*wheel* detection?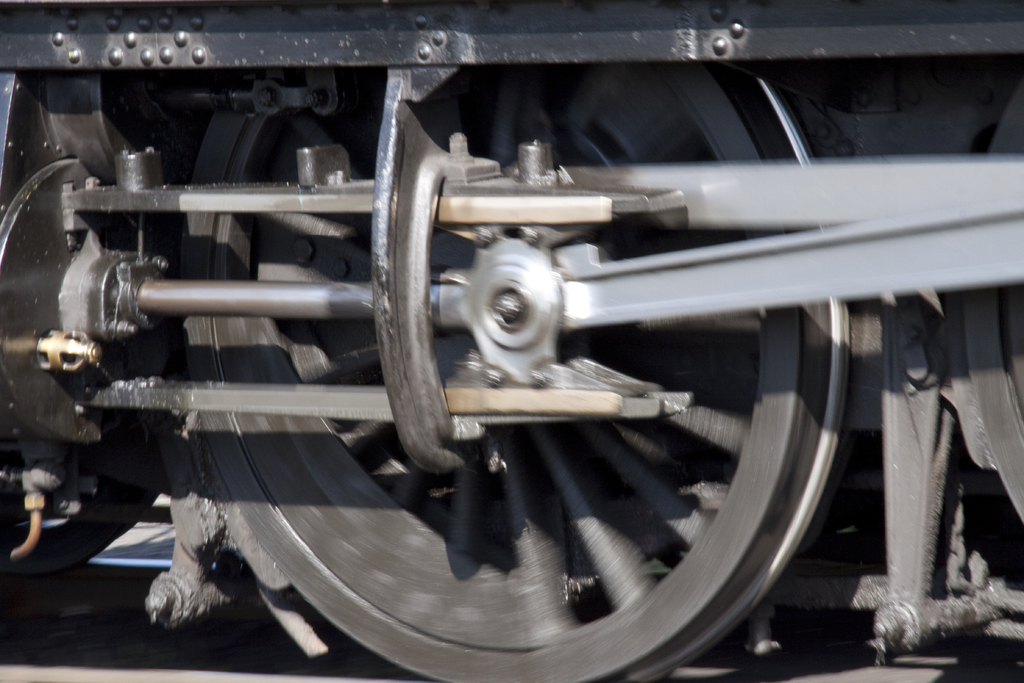
left=33, top=3, right=952, bottom=679
